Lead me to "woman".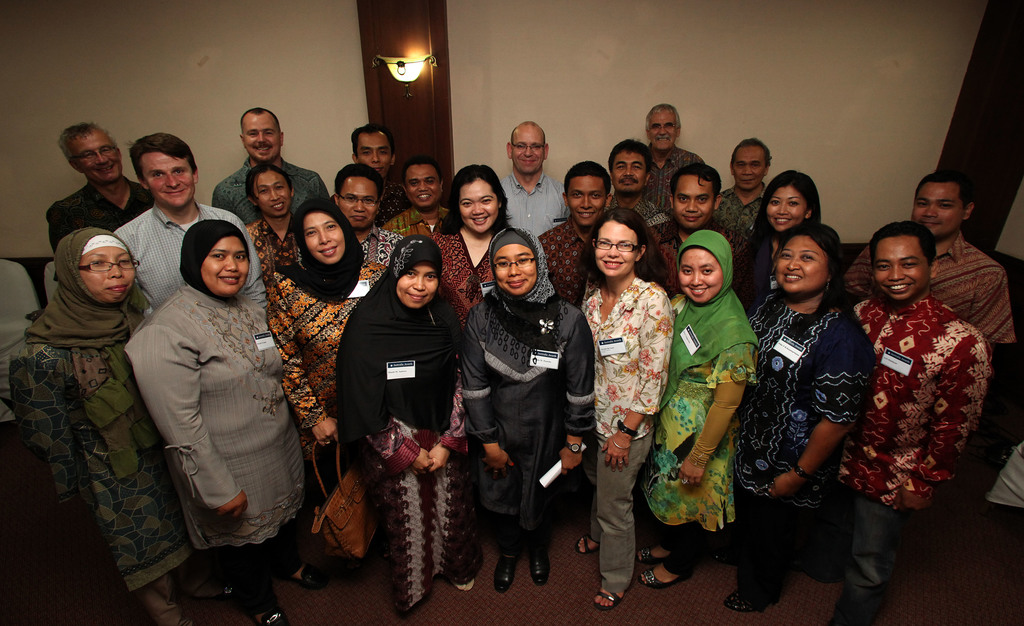
Lead to box=[334, 231, 461, 612].
